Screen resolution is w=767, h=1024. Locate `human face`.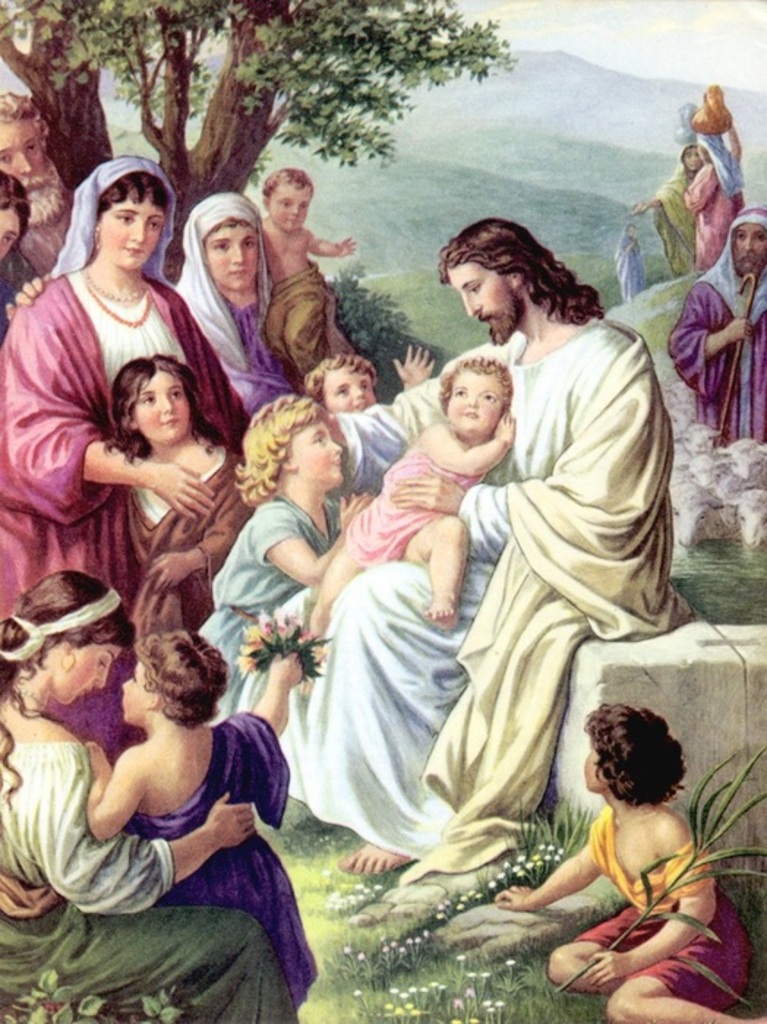
[0,118,56,215].
